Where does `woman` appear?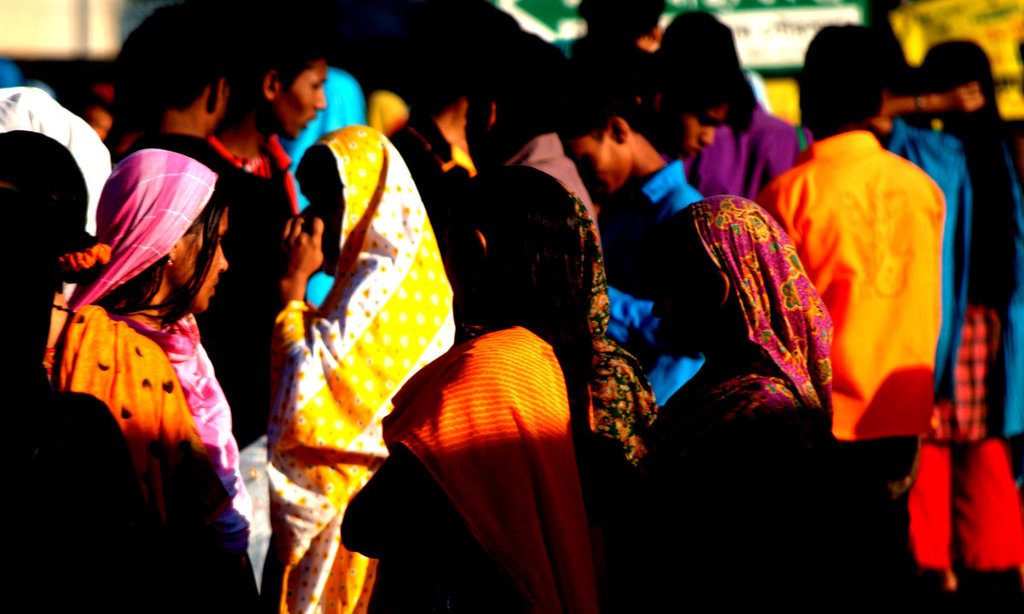
Appears at detection(862, 45, 1023, 605).
